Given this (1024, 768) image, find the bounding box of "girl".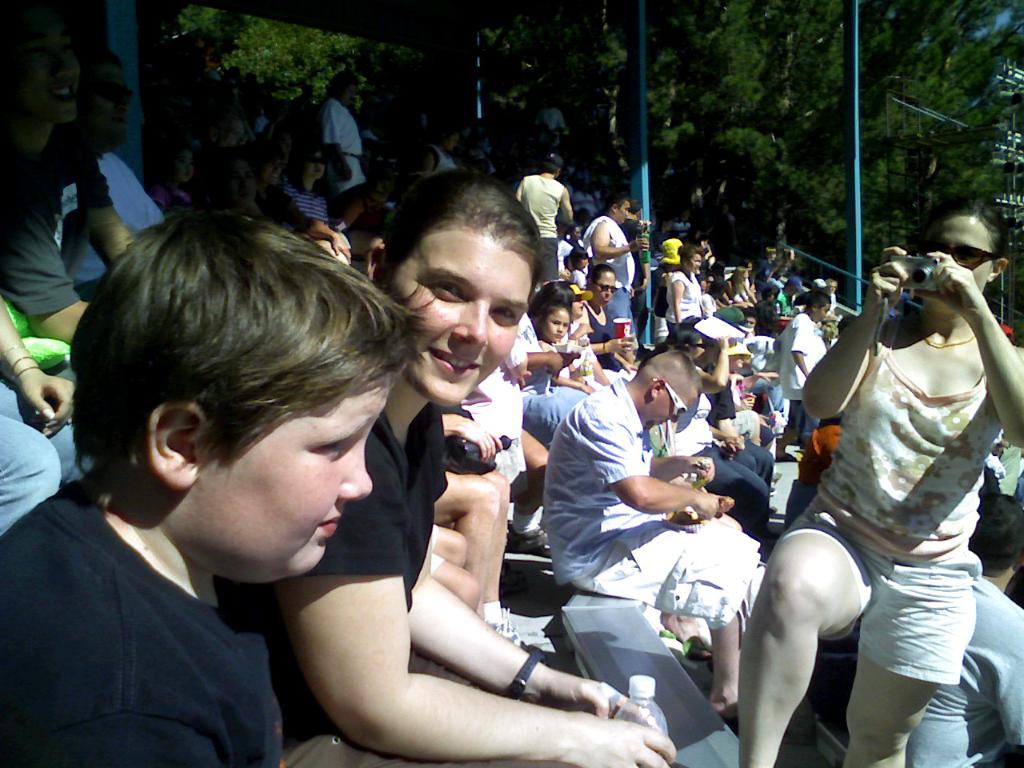
bbox=[654, 310, 776, 554].
